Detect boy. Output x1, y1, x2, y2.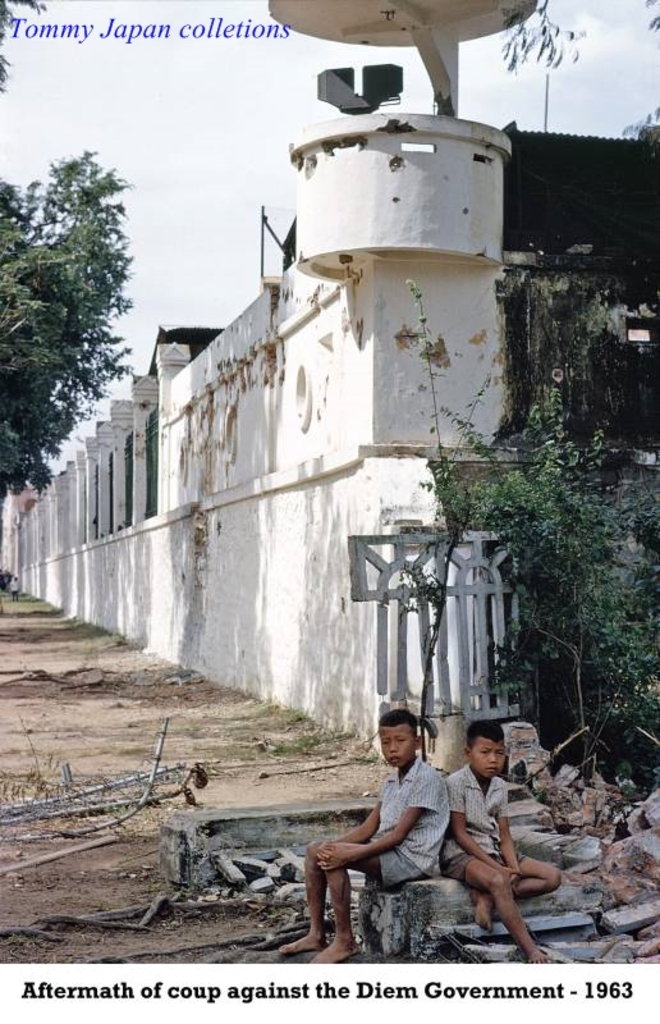
436, 721, 564, 965.
